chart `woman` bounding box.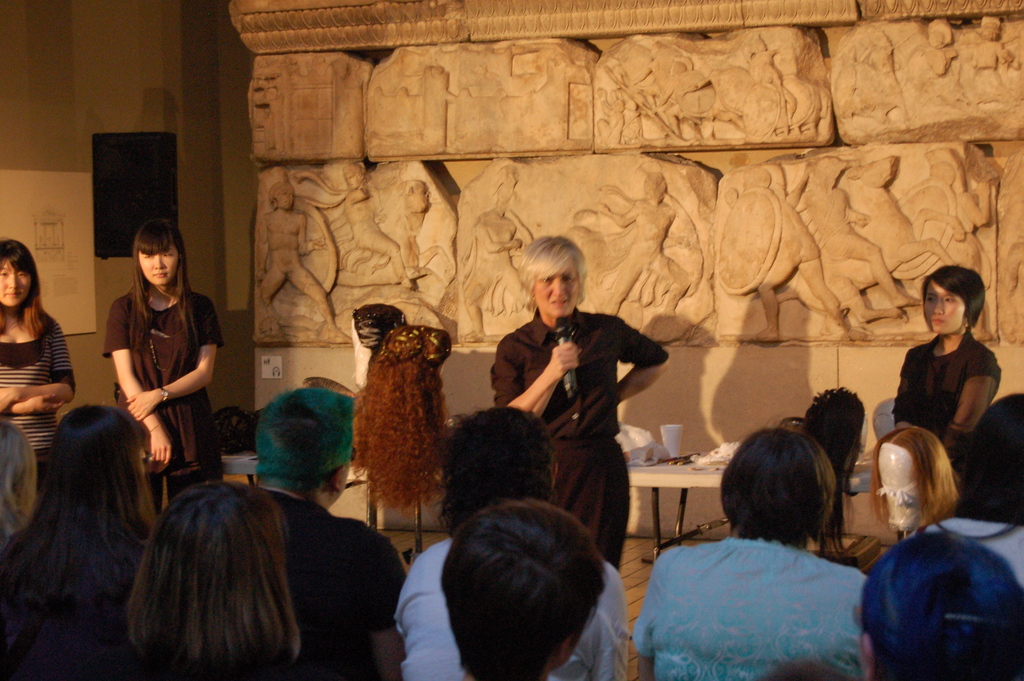
Charted: region(0, 236, 75, 488).
